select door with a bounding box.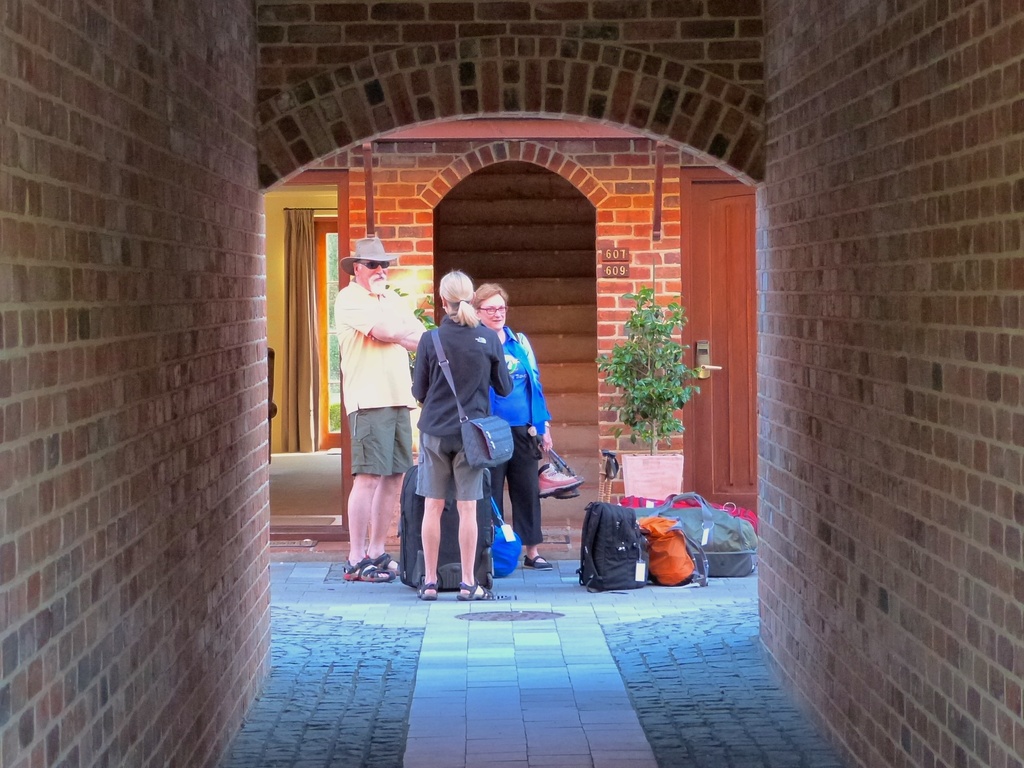
pyautogui.locateOnScreen(692, 184, 757, 512).
